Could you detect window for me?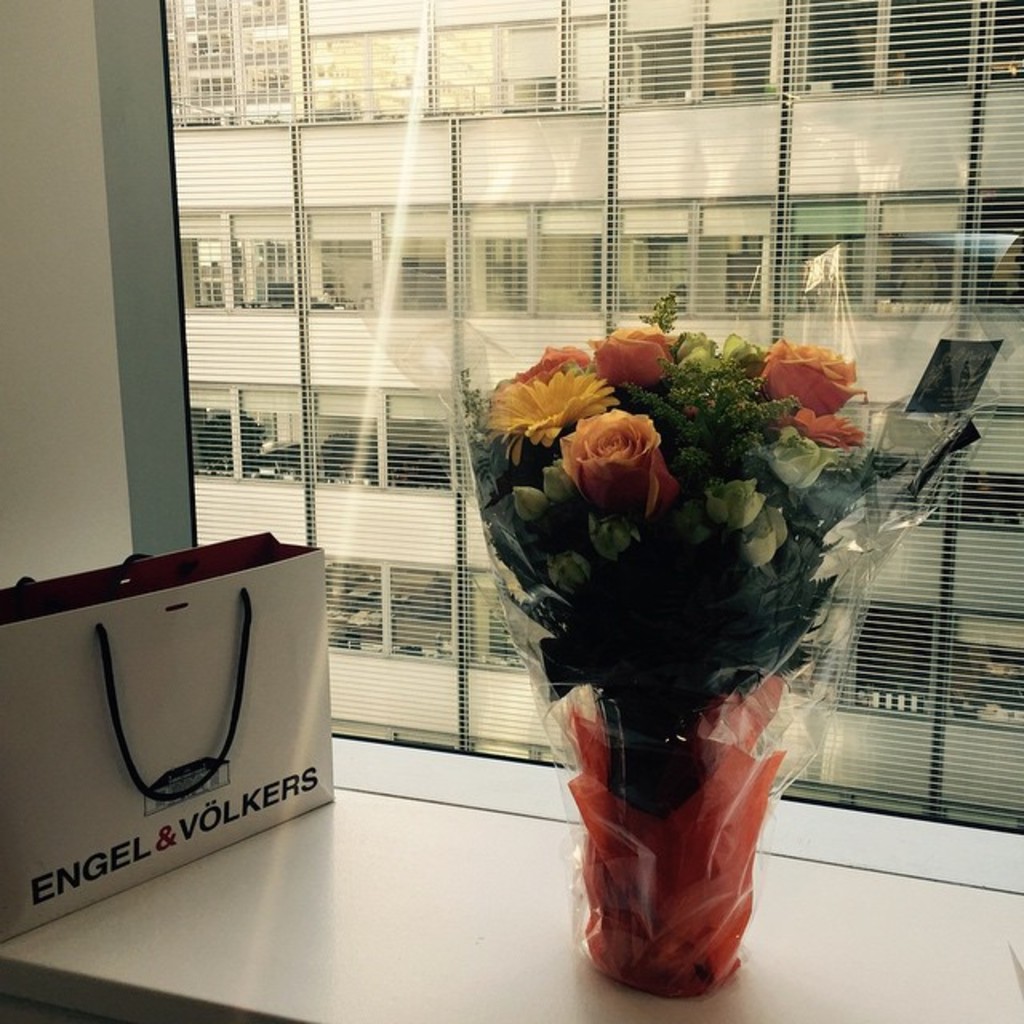
Detection result: box(373, 202, 448, 325).
